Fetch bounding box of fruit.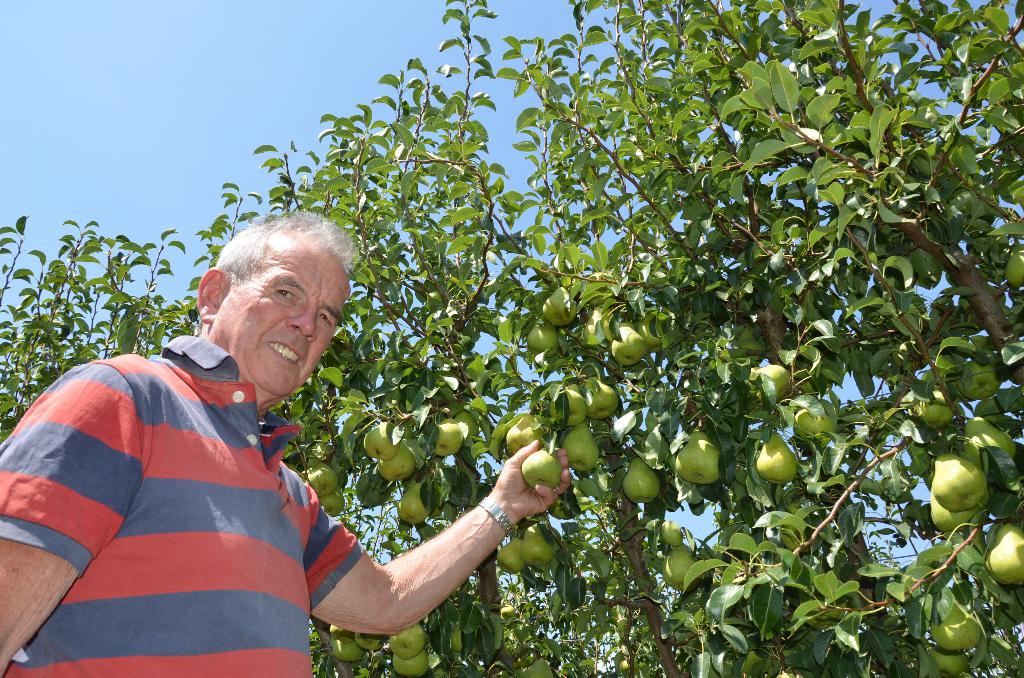
Bbox: box=[658, 522, 684, 545].
